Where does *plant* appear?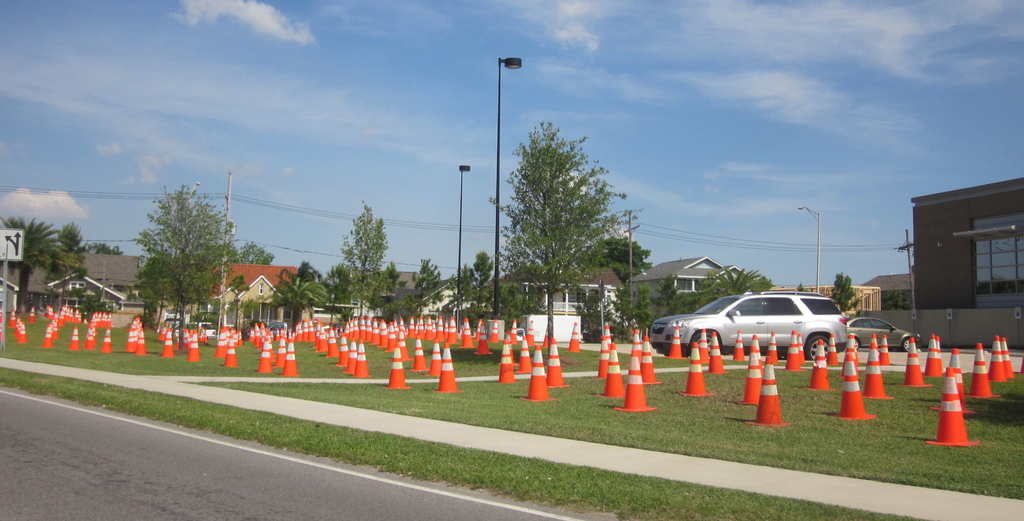
Appears at {"left": 332, "top": 294, "right": 367, "bottom": 332}.
